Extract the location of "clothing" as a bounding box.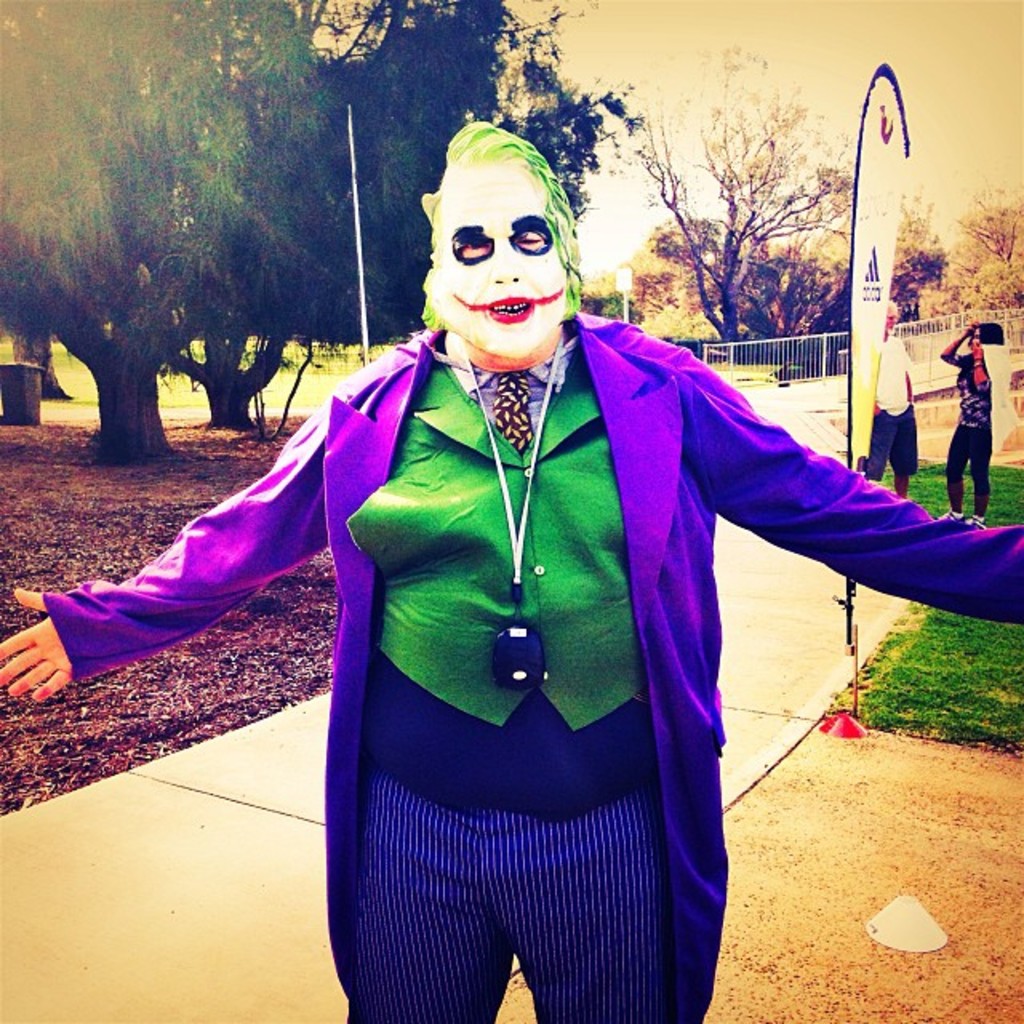
(x1=858, y1=338, x2=922, y2=480).
